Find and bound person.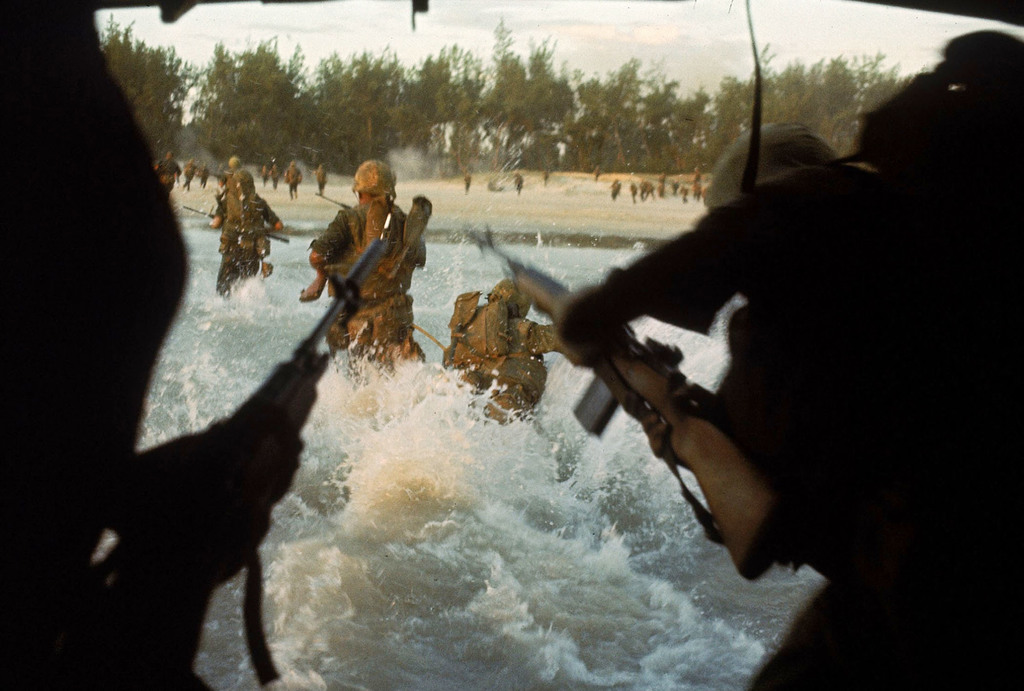
Bound: 0 0 309 690.
